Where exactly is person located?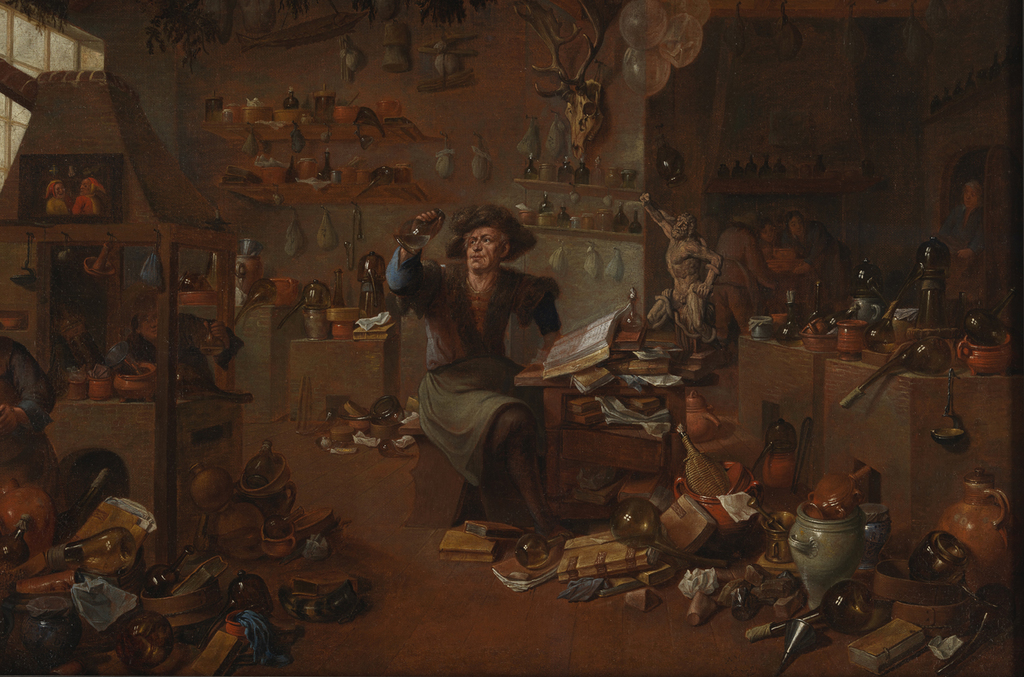
Its bounding box is box(381, 207, 567, 537).
